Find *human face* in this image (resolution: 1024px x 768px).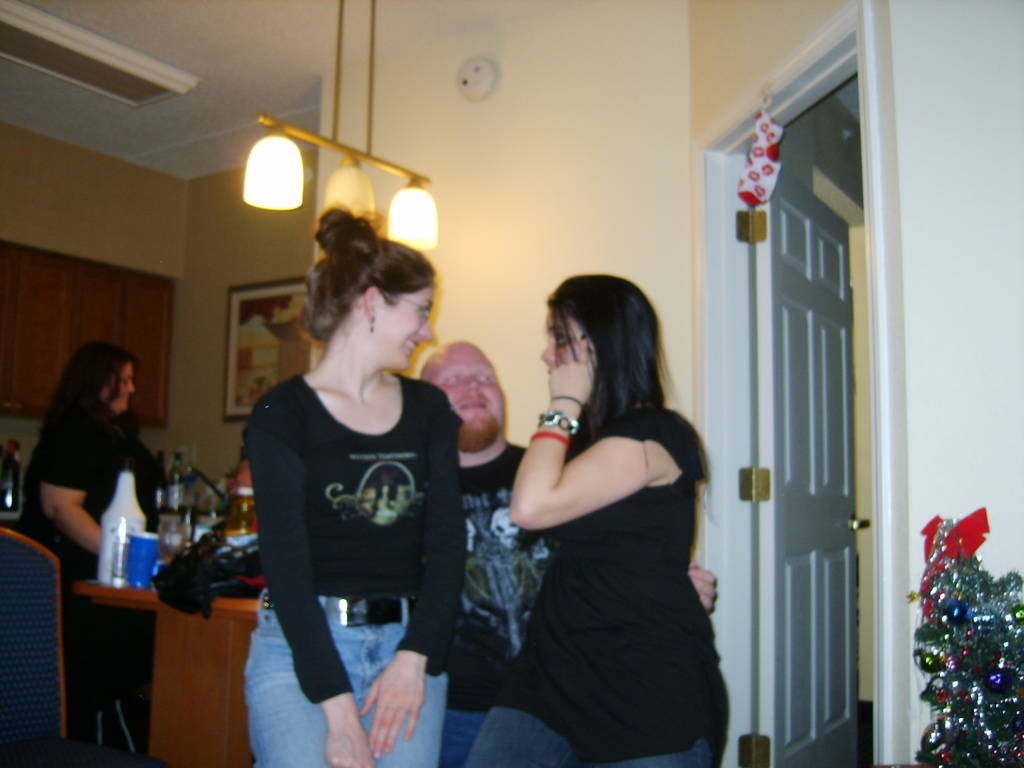
box=[436, 342, 499, 445].
